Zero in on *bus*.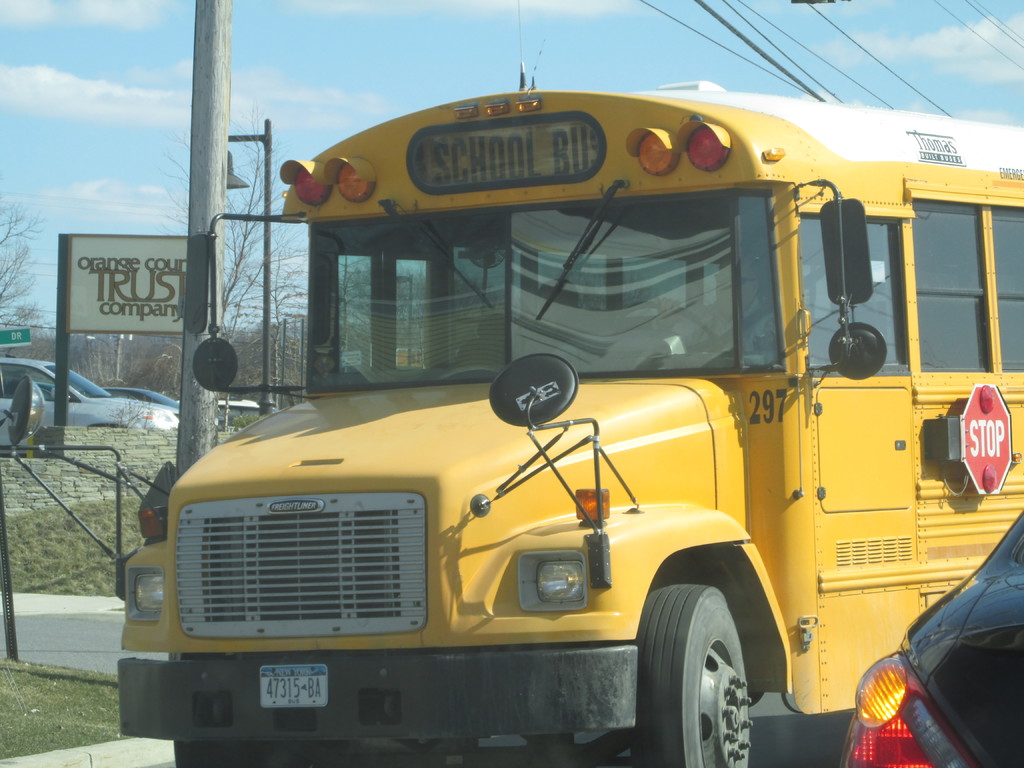
Zeroed in: <bbox>123, 56, 1023, 767</bbox>.
